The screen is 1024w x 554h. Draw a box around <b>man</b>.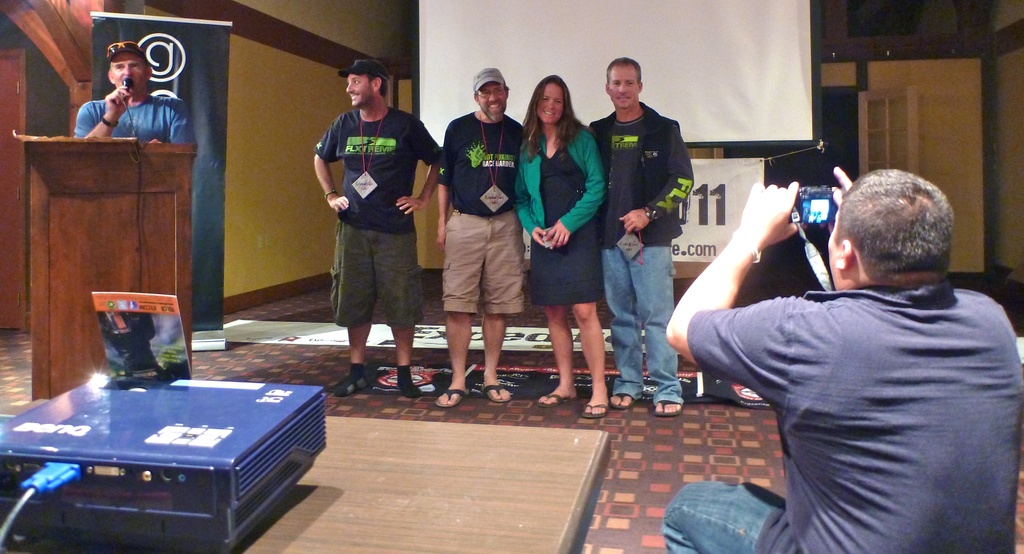
bbox=(435, 67, 530, 413).
